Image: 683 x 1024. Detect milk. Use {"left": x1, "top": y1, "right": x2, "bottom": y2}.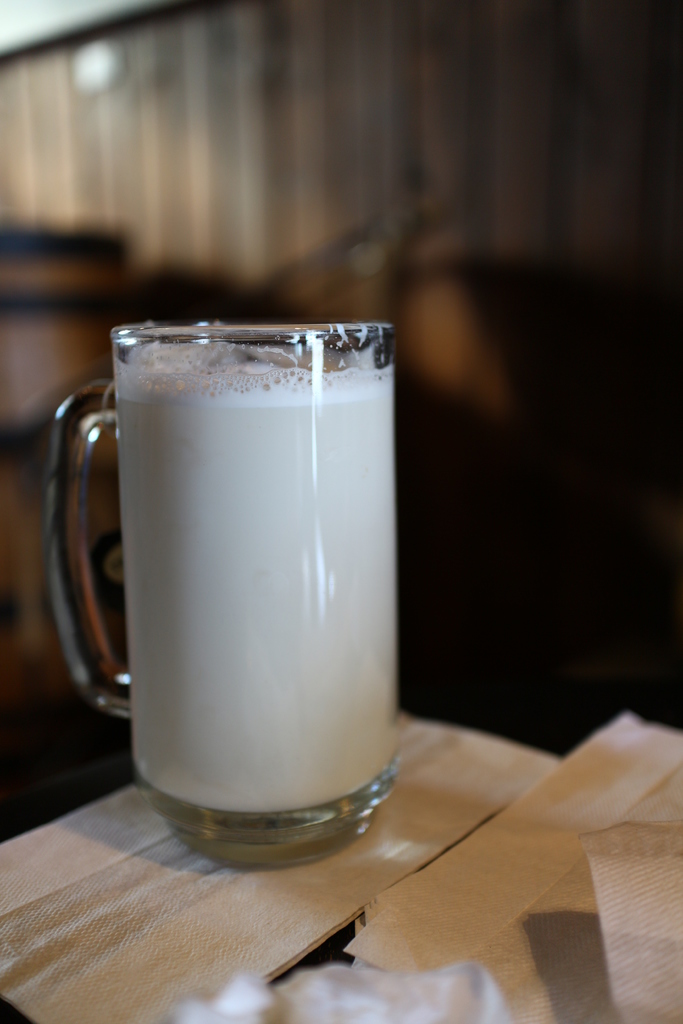
{"left": 116, "top": 370, "right": 398, "bottom": 817}.
